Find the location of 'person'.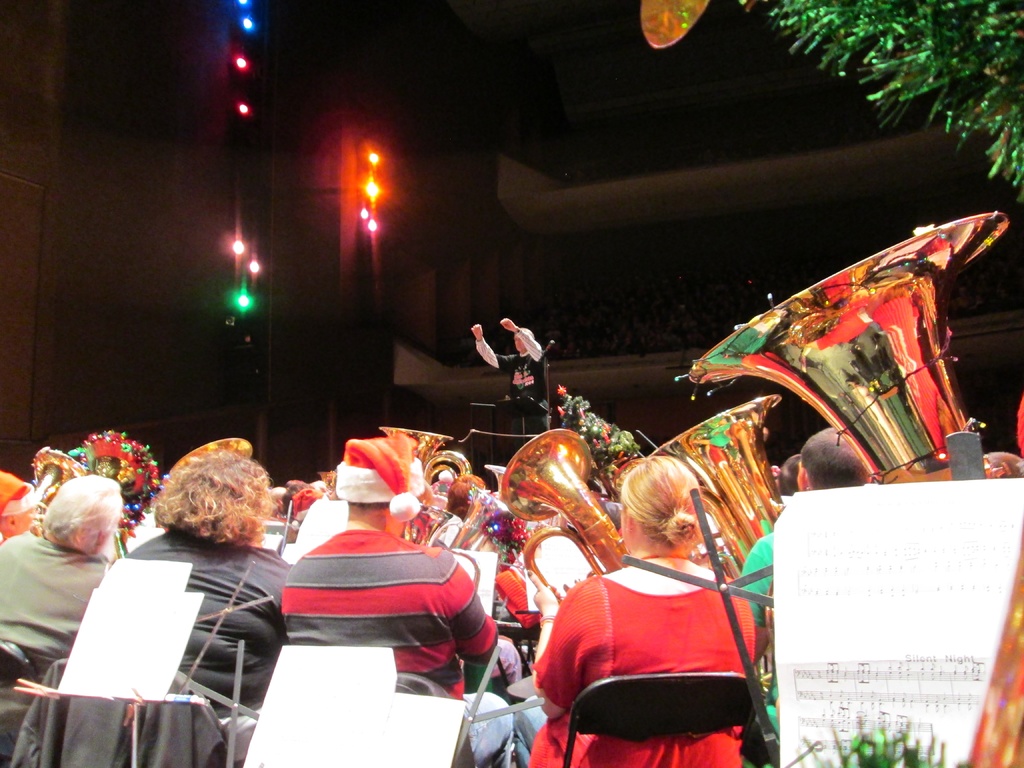
Location: locate(467, 309, 558, 417).
